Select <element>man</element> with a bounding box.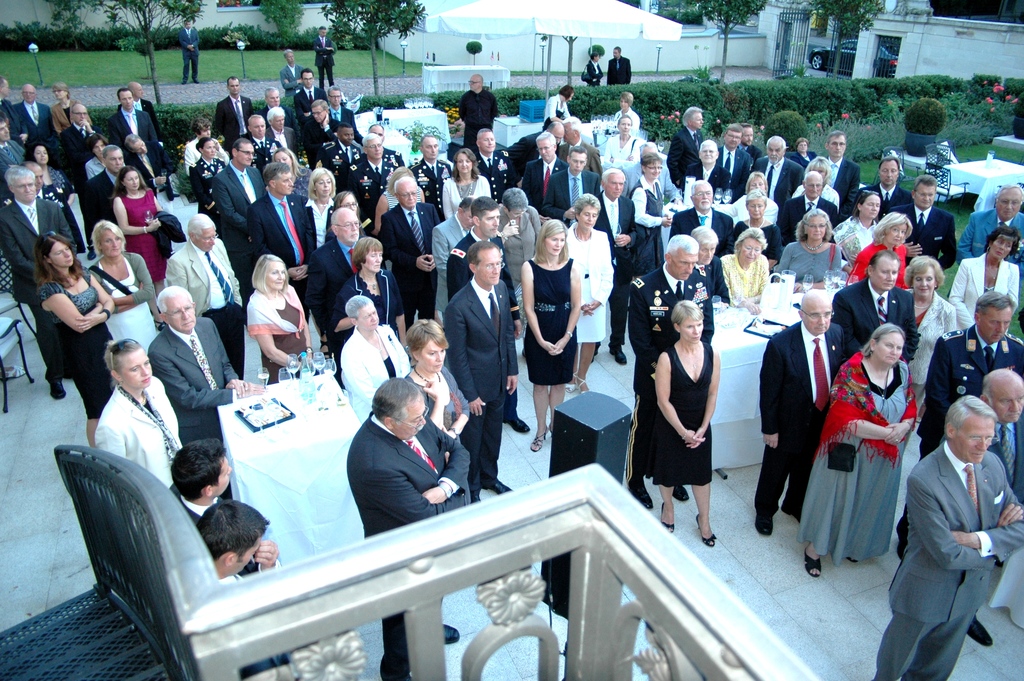
x1=281, y1=49, x2=306, y2=96.
